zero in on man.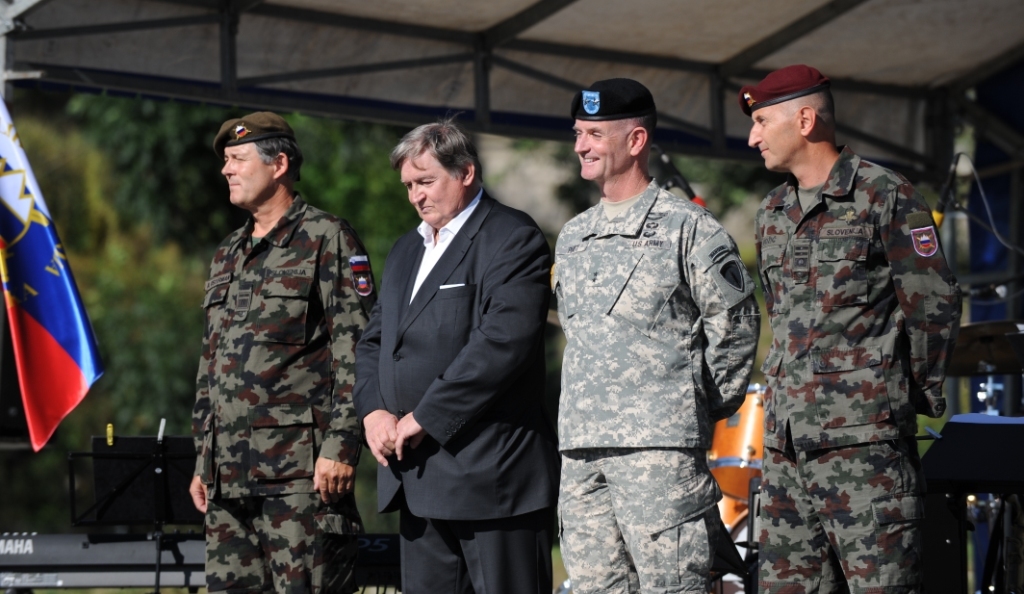
Zeroed in: crop(739, 60, 967, 593).
